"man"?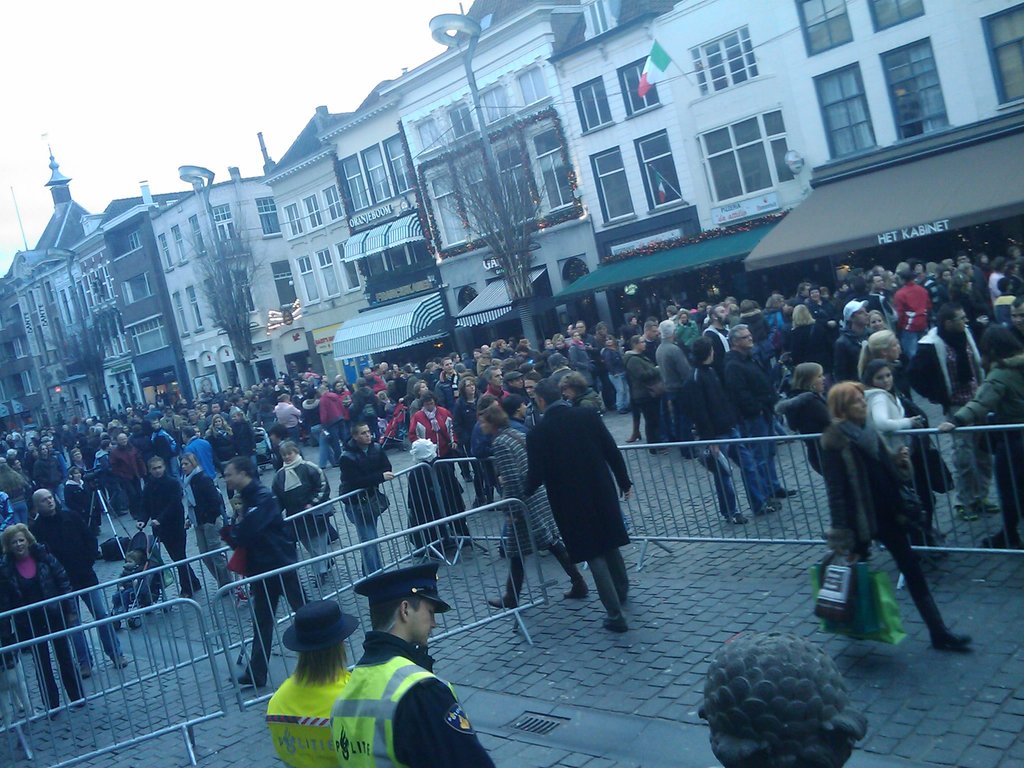
[533, 394, 653, 645]
